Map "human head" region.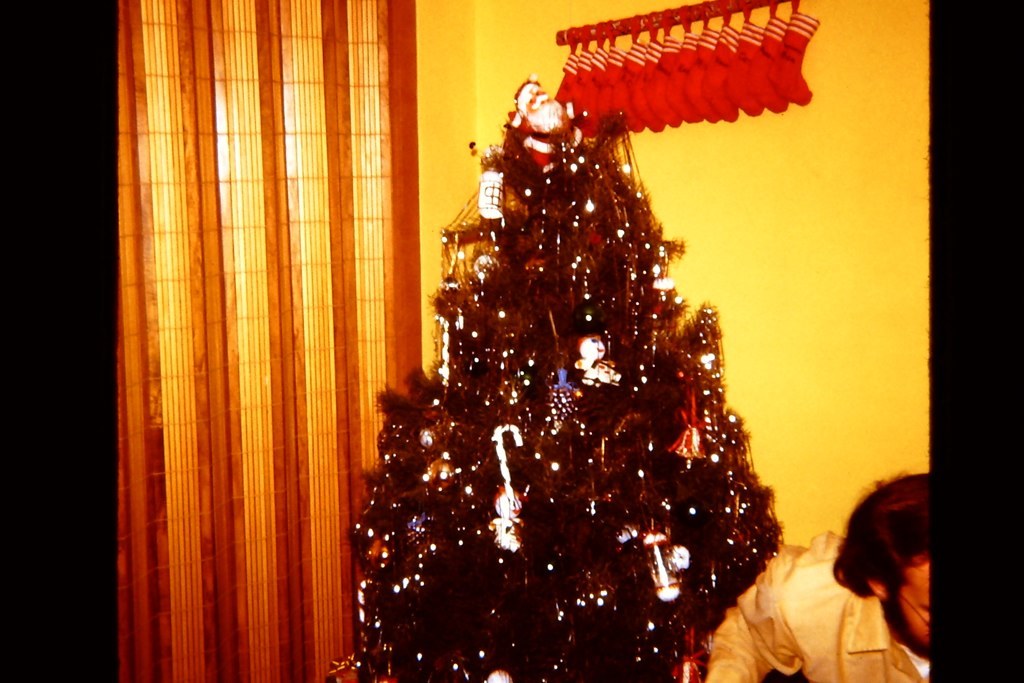
Mapped to bbox=(834, 479, 940, 627).
